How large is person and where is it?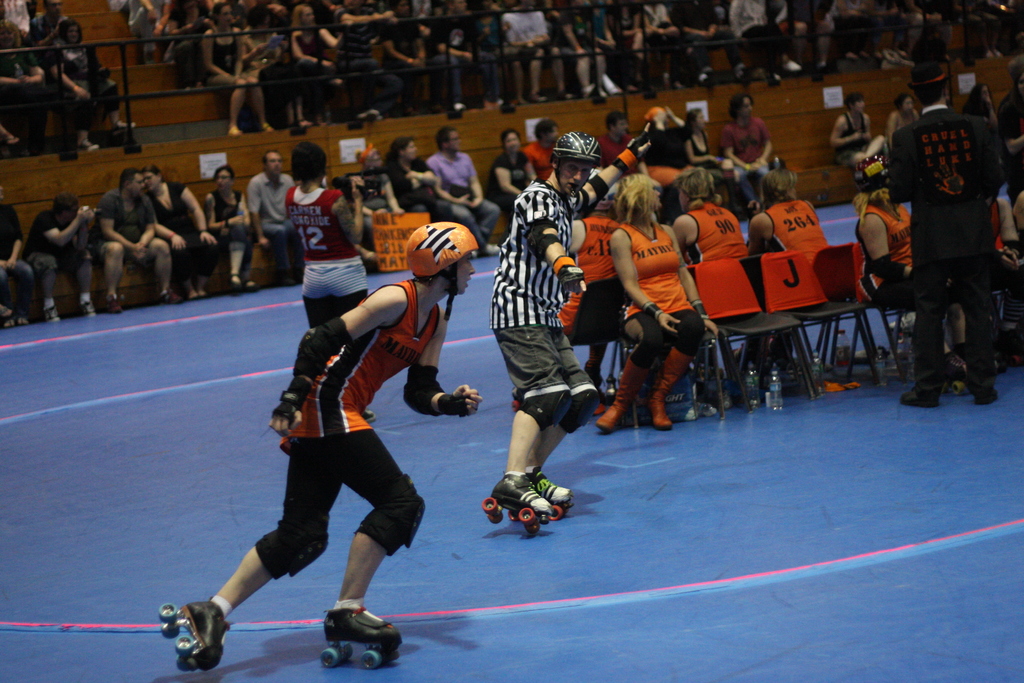
Bounding box: Rect(848, 149, 966, 369).
